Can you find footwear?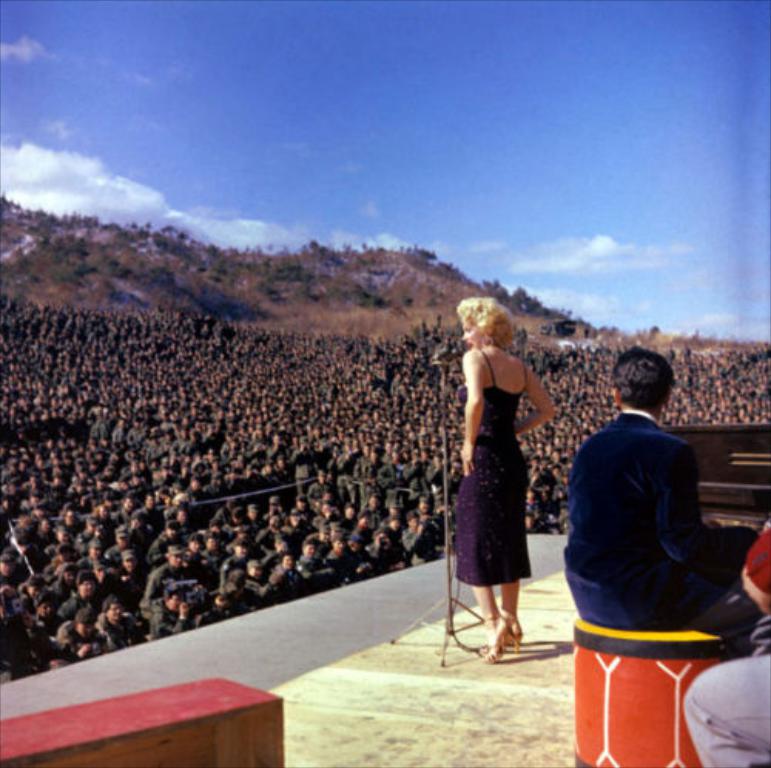
Yes, bounding box: 469/608/552/672.
